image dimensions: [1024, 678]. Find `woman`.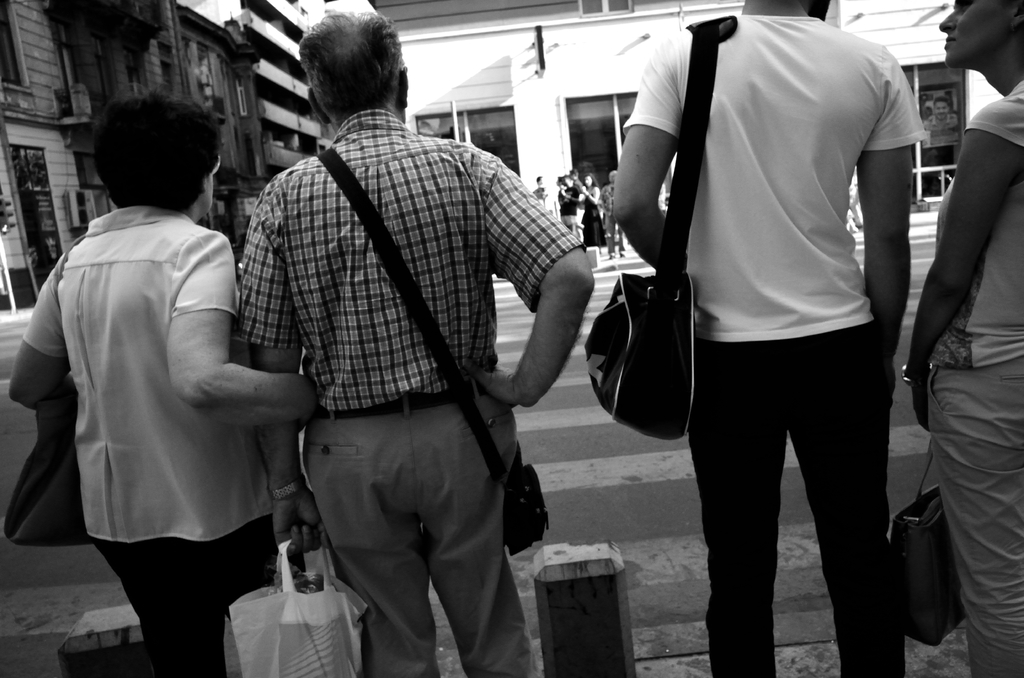
[574,170,612,271].
